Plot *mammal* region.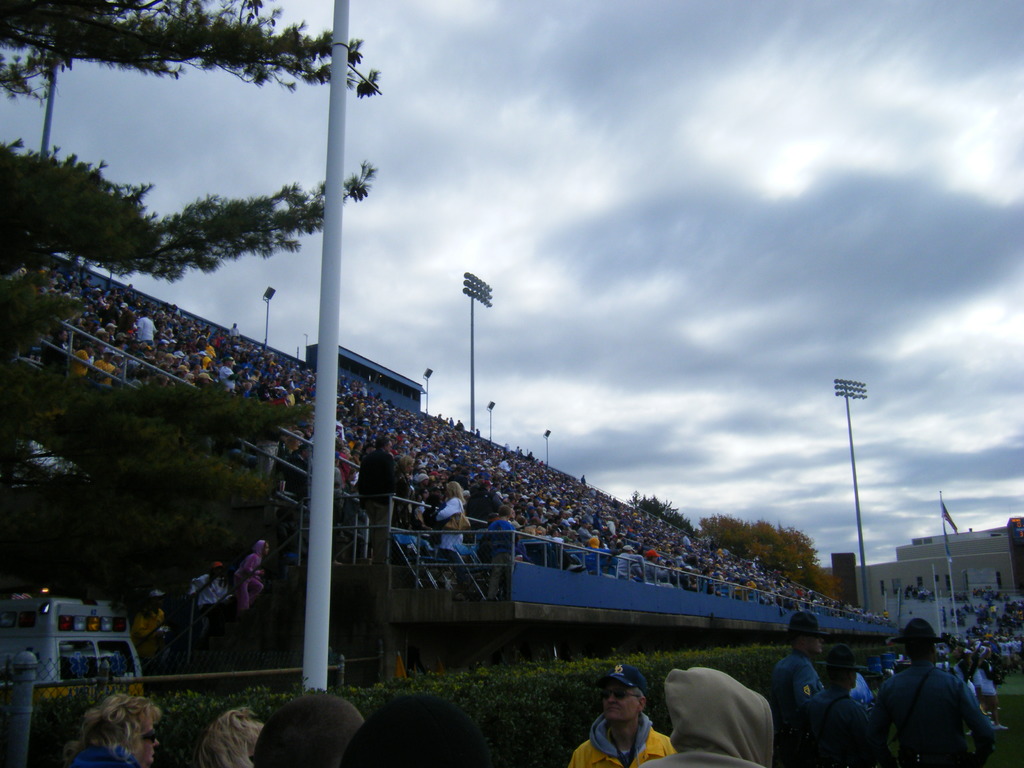
Plotted at region(568, 661, 676, 767).
